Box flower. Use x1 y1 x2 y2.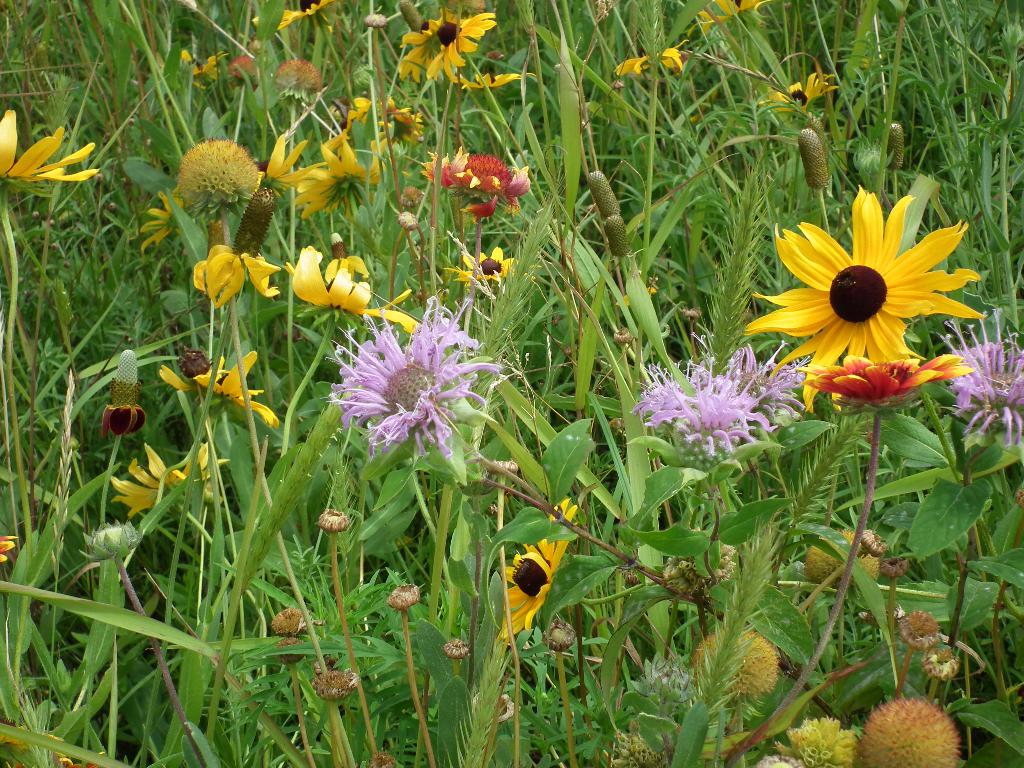
320 300 498 444.
